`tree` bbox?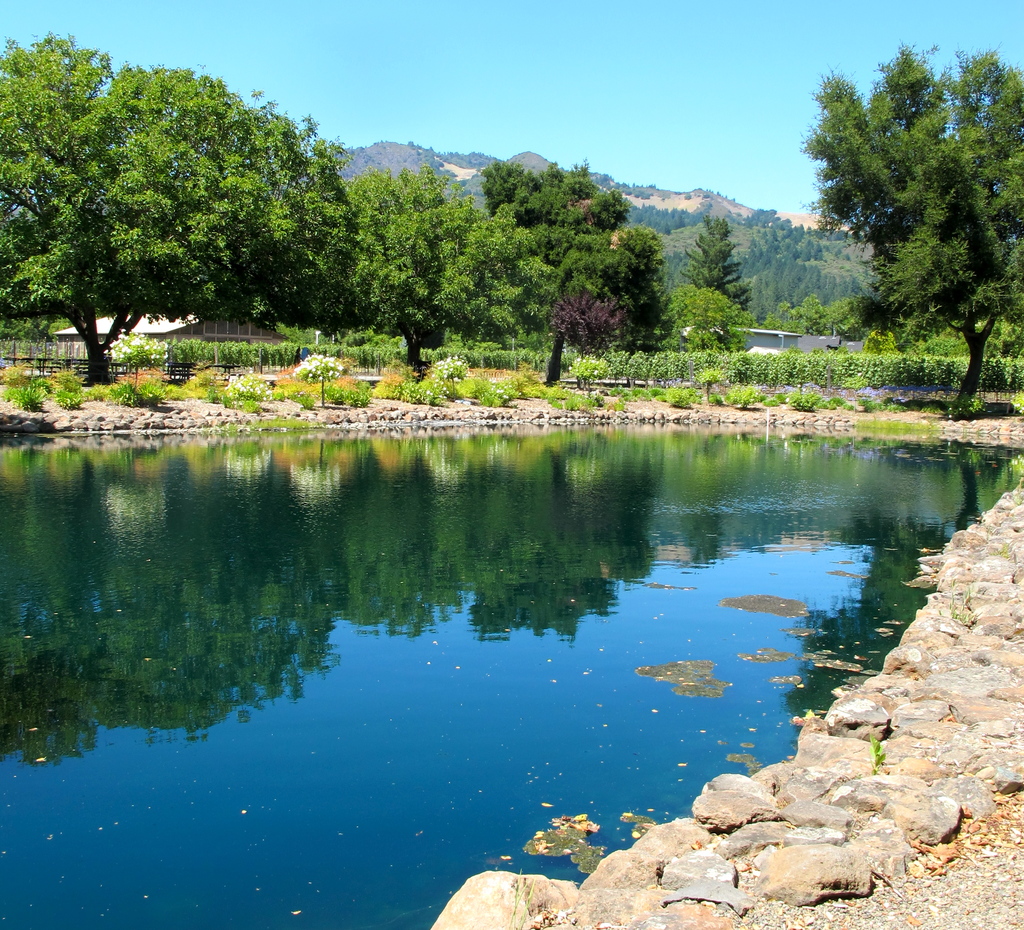
bbox(678, 213, 758, 330)
